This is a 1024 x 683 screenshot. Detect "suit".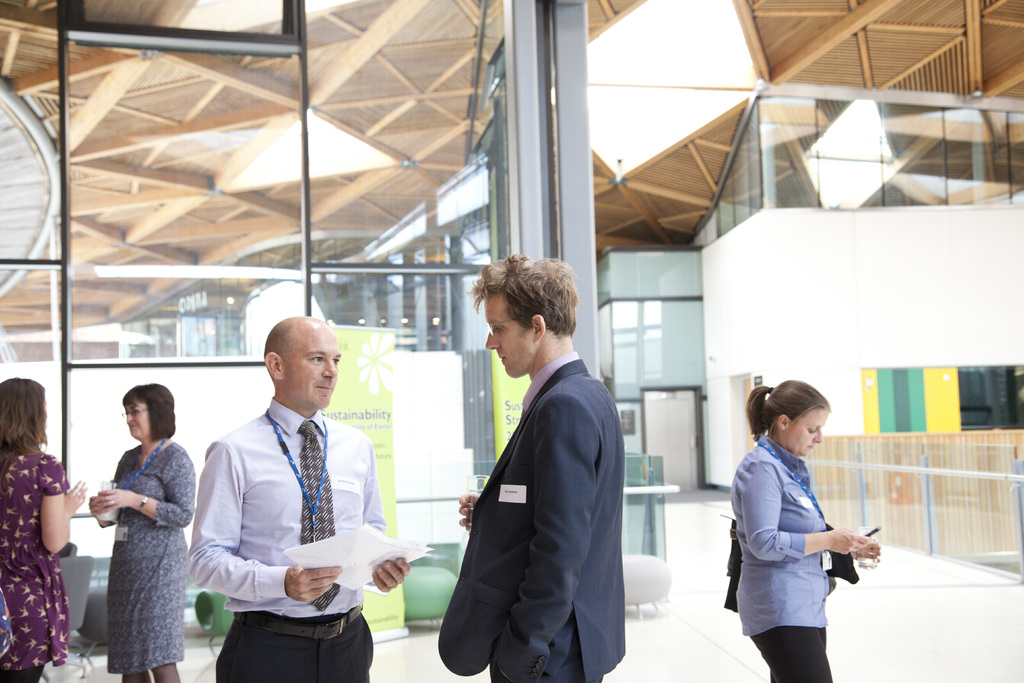
bbox=[447, 270, 644, 681].
